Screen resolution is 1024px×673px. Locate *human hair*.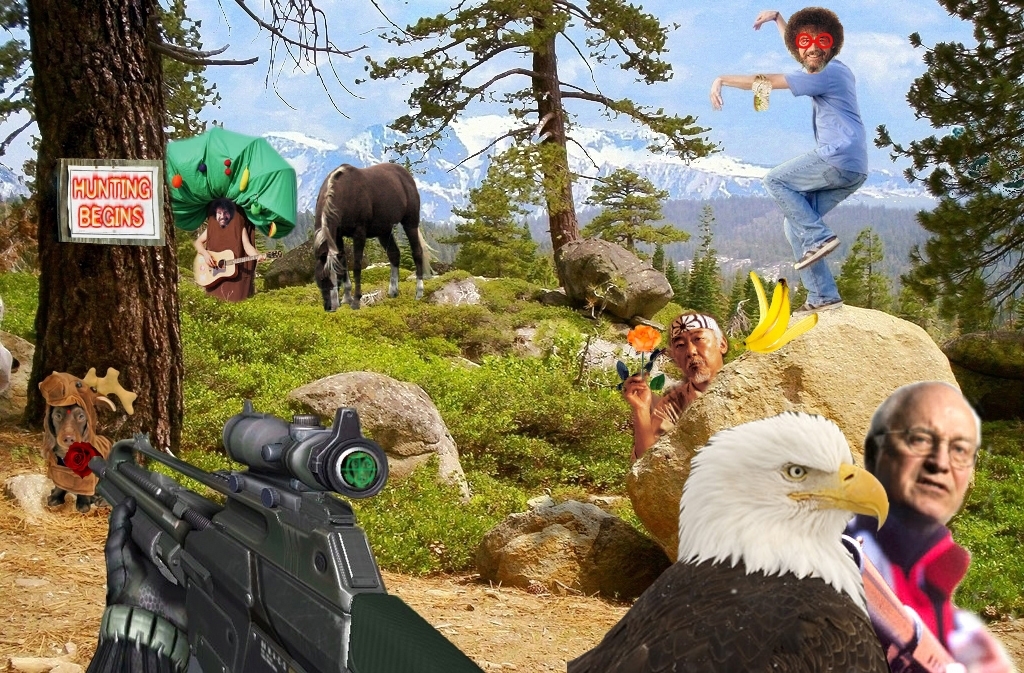
[666,307,725,352].
